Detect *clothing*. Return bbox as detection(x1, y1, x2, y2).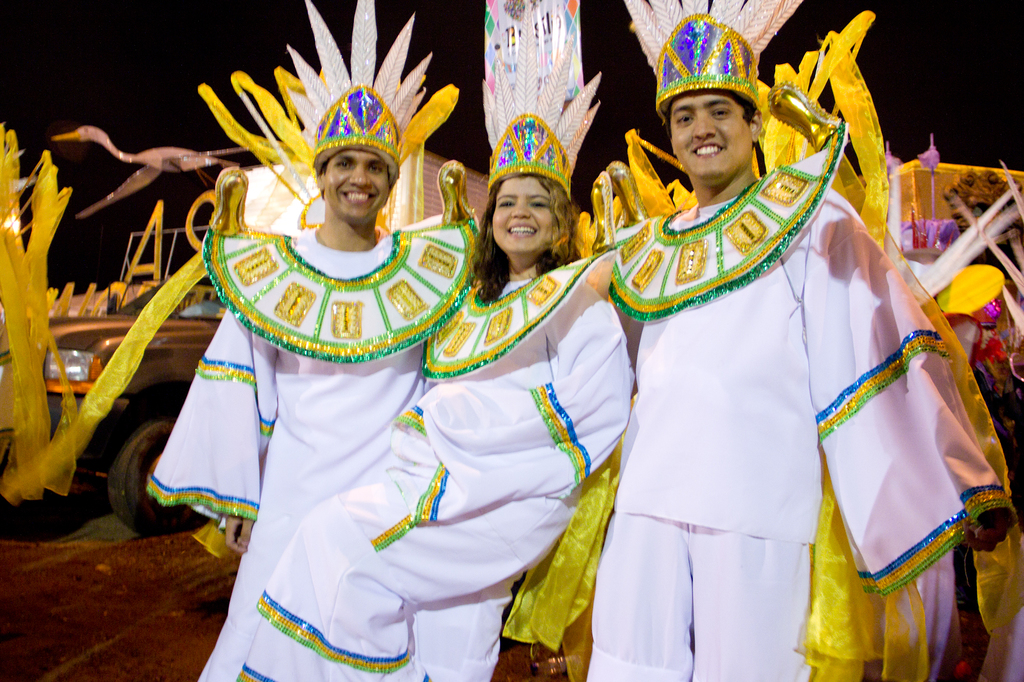
detection(142, 197, 478, 681).
